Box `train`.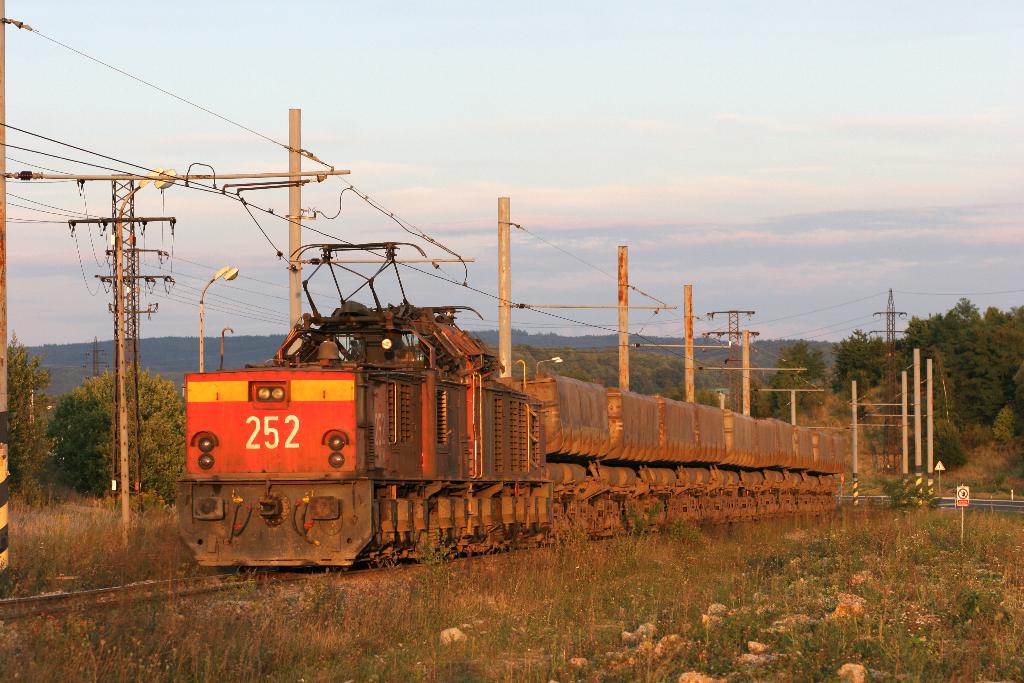
bbox=[173, 233, 859, 570].
